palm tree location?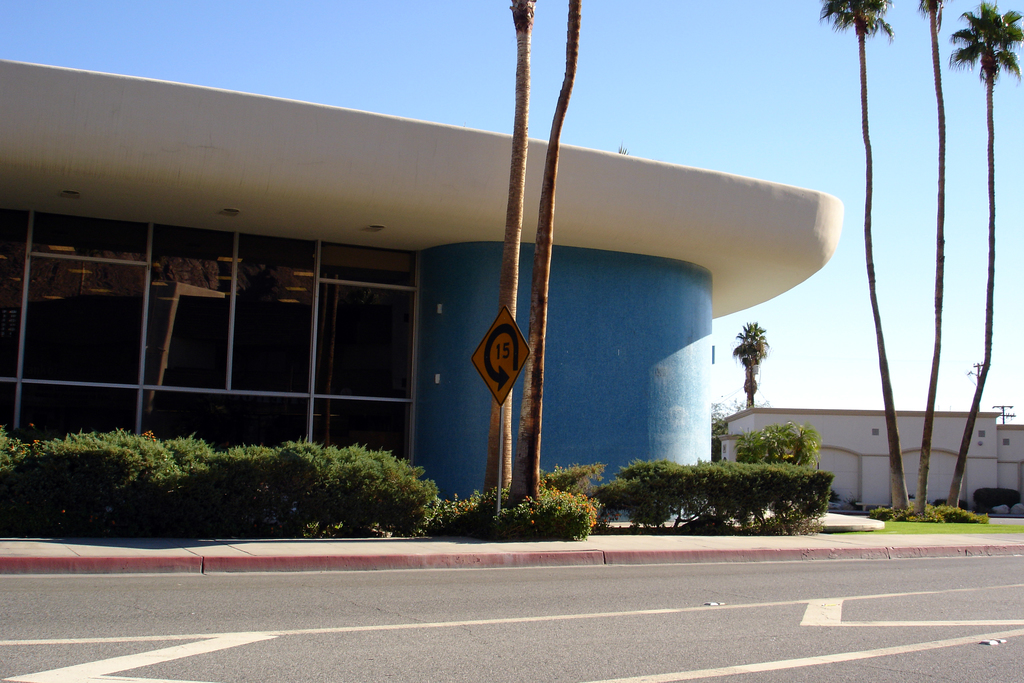
(942, 0, 1023, 509)
